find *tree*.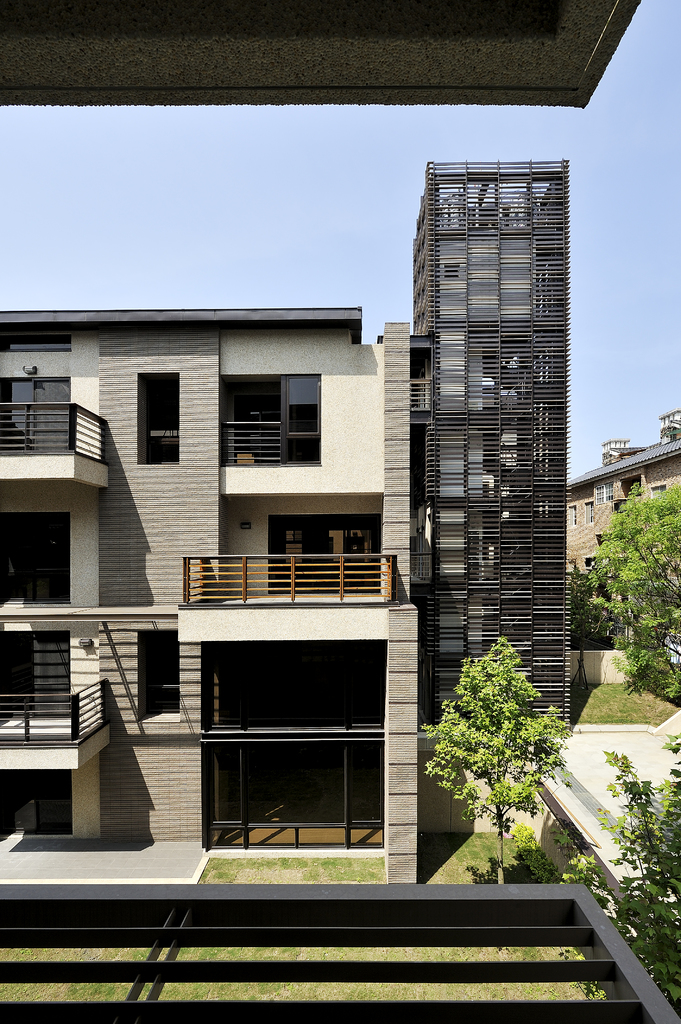
(553,723,680,1010).
